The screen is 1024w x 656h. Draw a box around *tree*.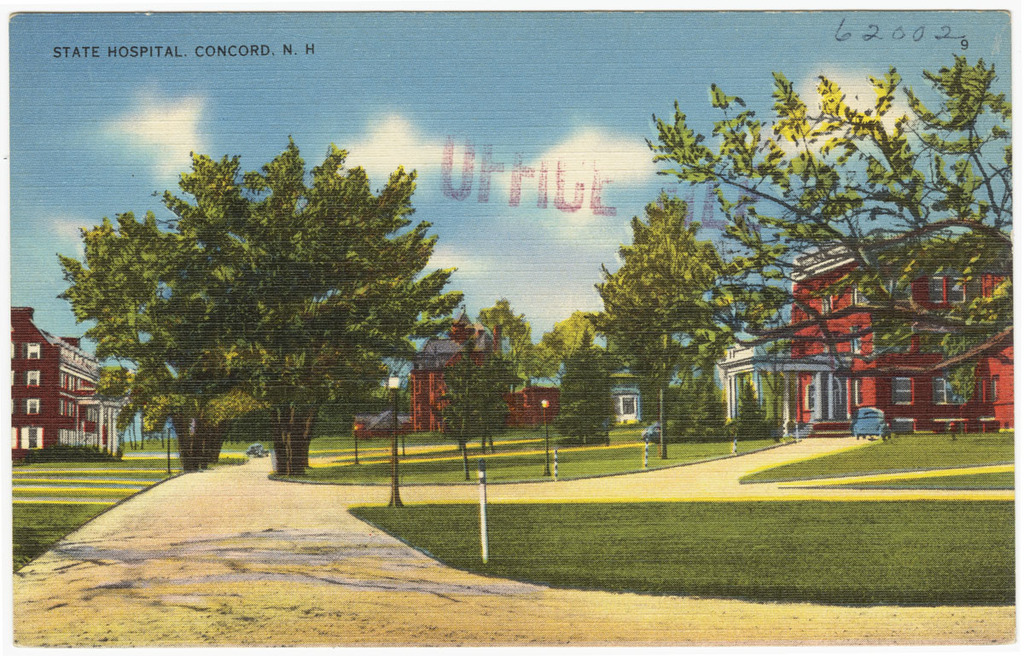
<bbox>551, 311, 614, 462</bbox>.
